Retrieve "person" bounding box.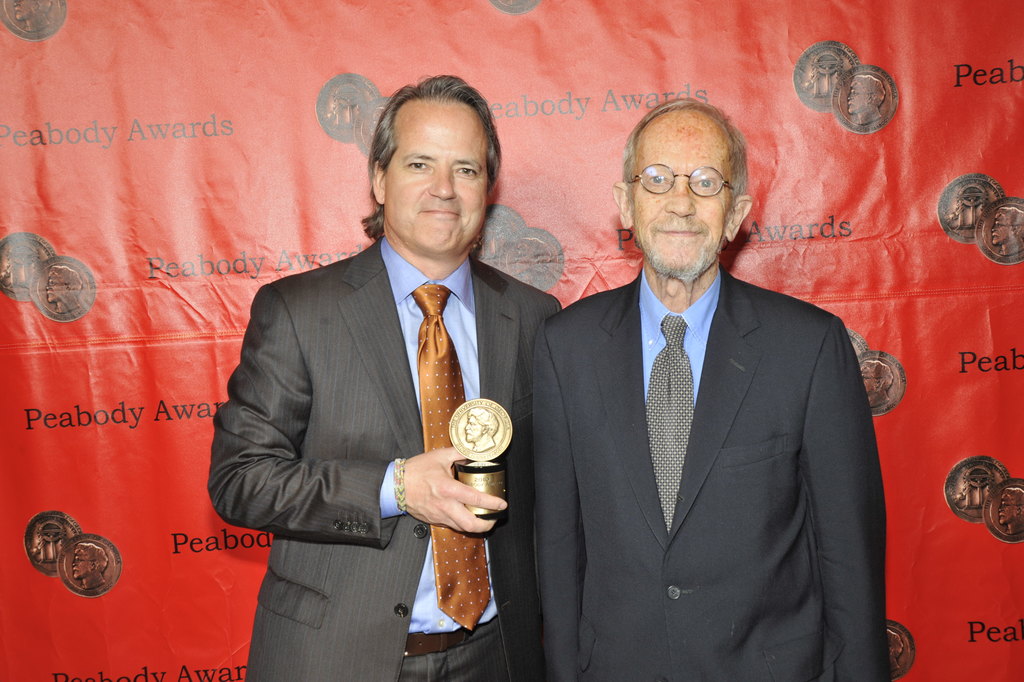
Bounding box: Rect(466, 407, 500, 453).
